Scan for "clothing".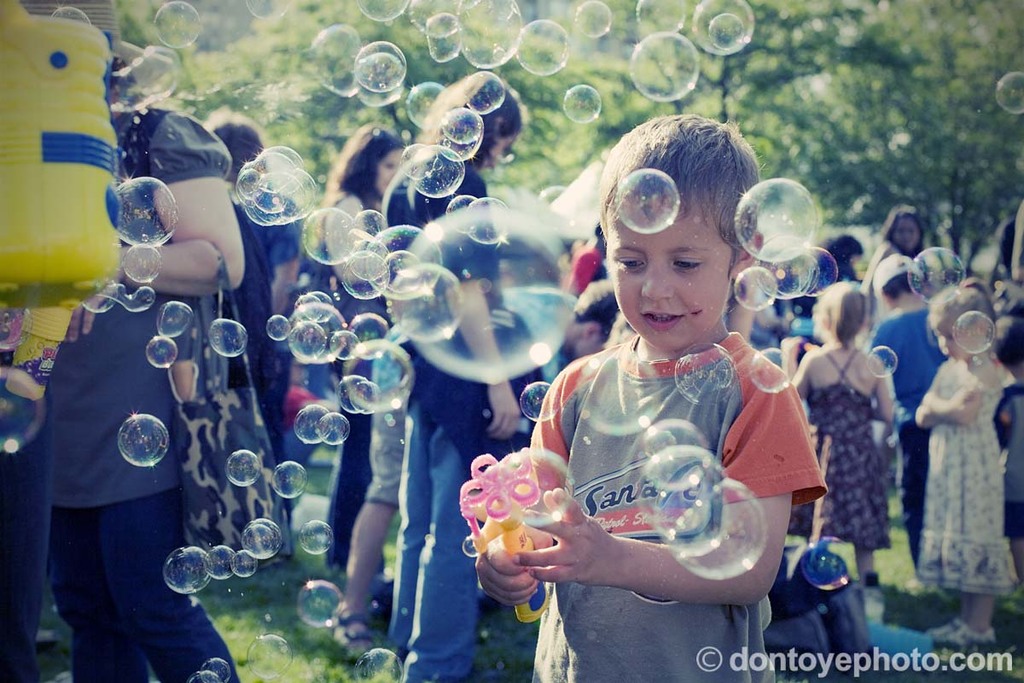
Scan result: [x1=398, y1=144, x2=511, y2=682].
